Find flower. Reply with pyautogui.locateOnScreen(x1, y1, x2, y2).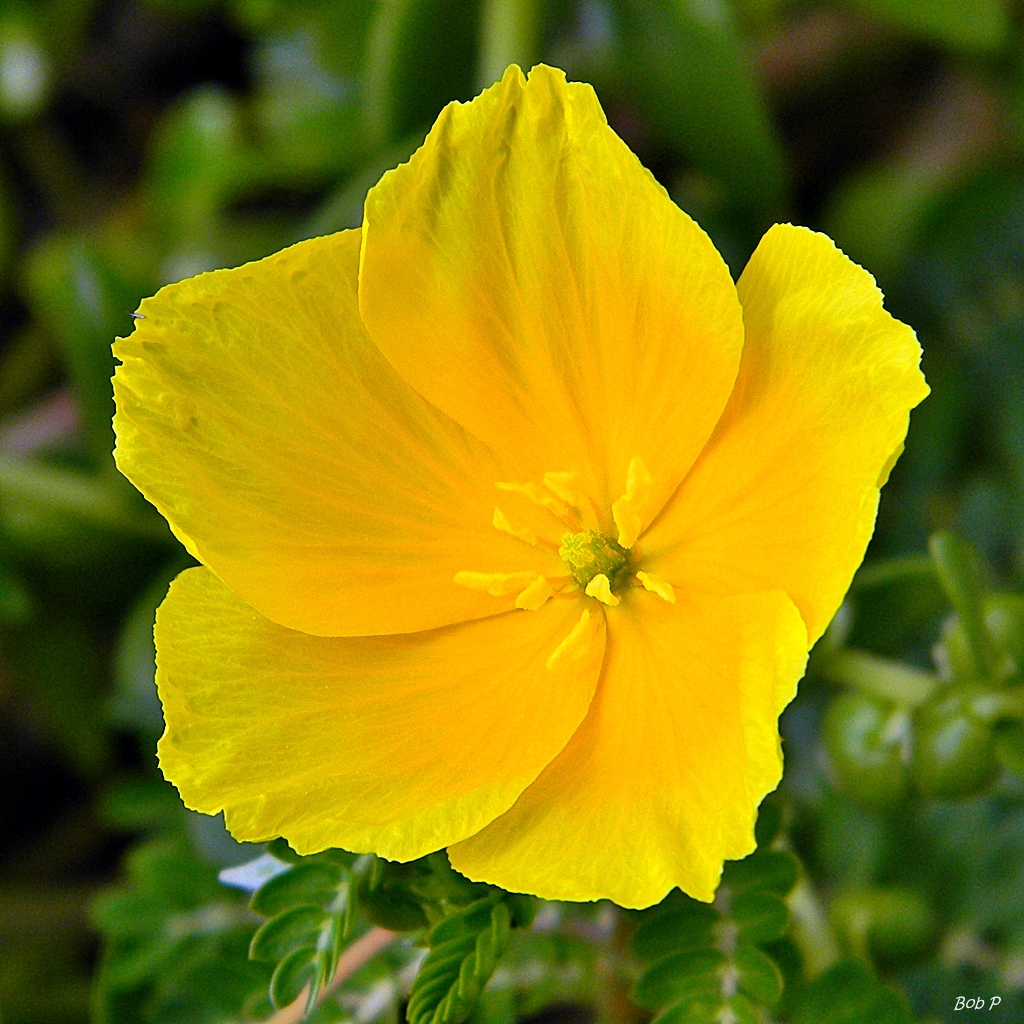
pyautogui.locateOnScreen(114, 87, 944, 932).
